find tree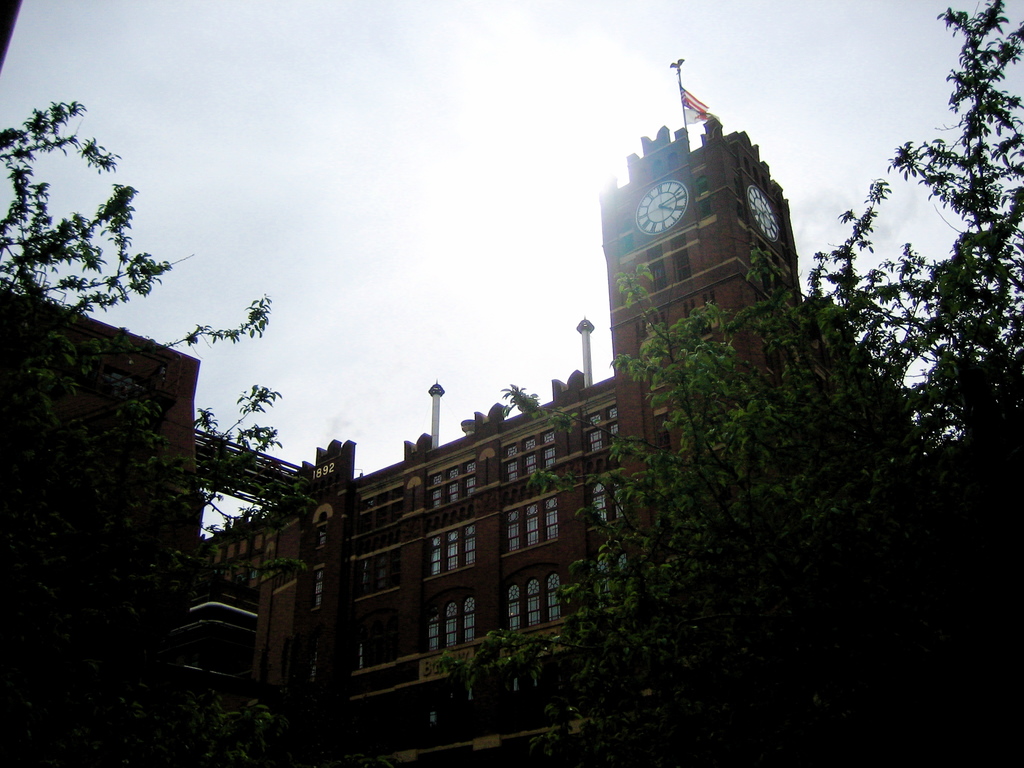
bbox=(429, 0, 1023, 767)
